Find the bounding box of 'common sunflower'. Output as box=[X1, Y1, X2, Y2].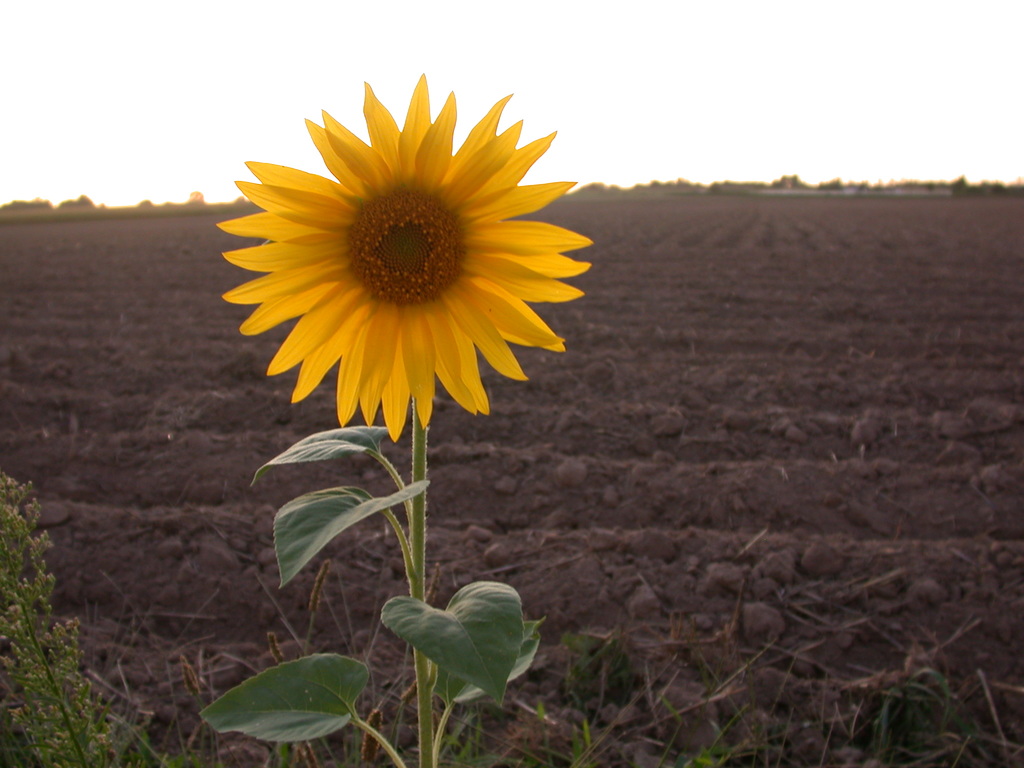
box=[214, 72, 593, 445].
